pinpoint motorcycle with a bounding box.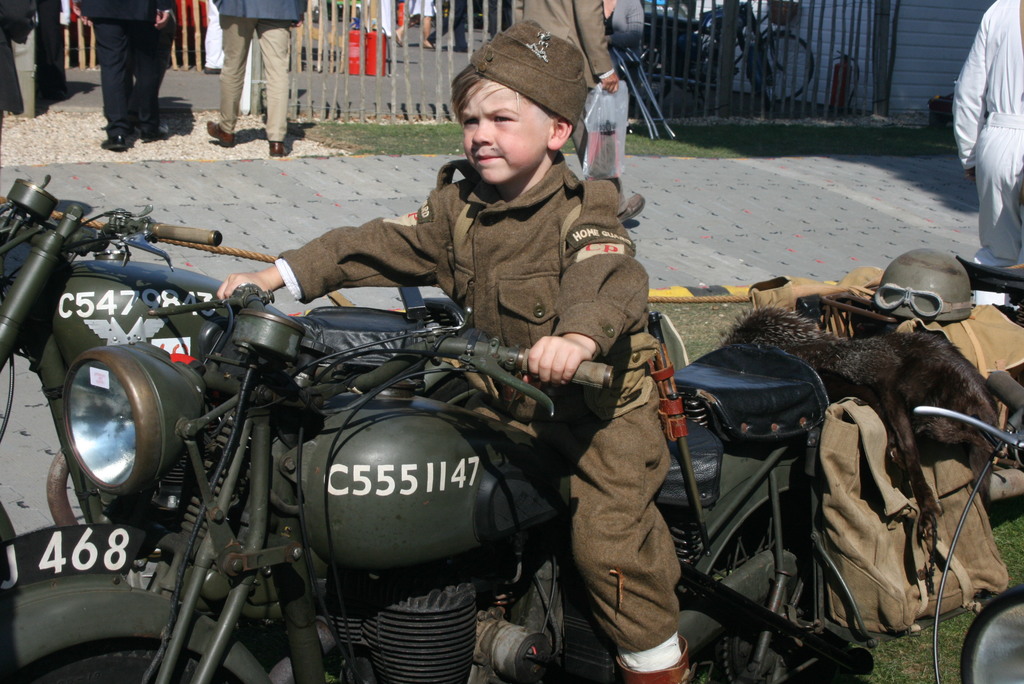
l=0, t=163, r=303, b=537.
